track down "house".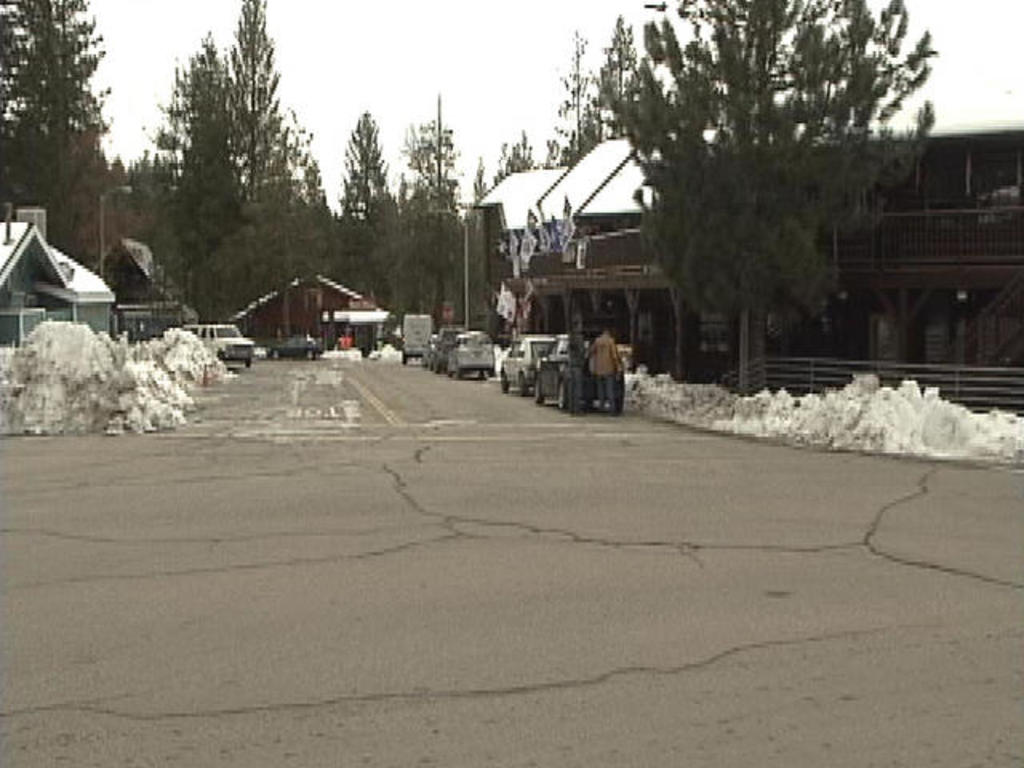
Tracked to 453,94,1022,467.
